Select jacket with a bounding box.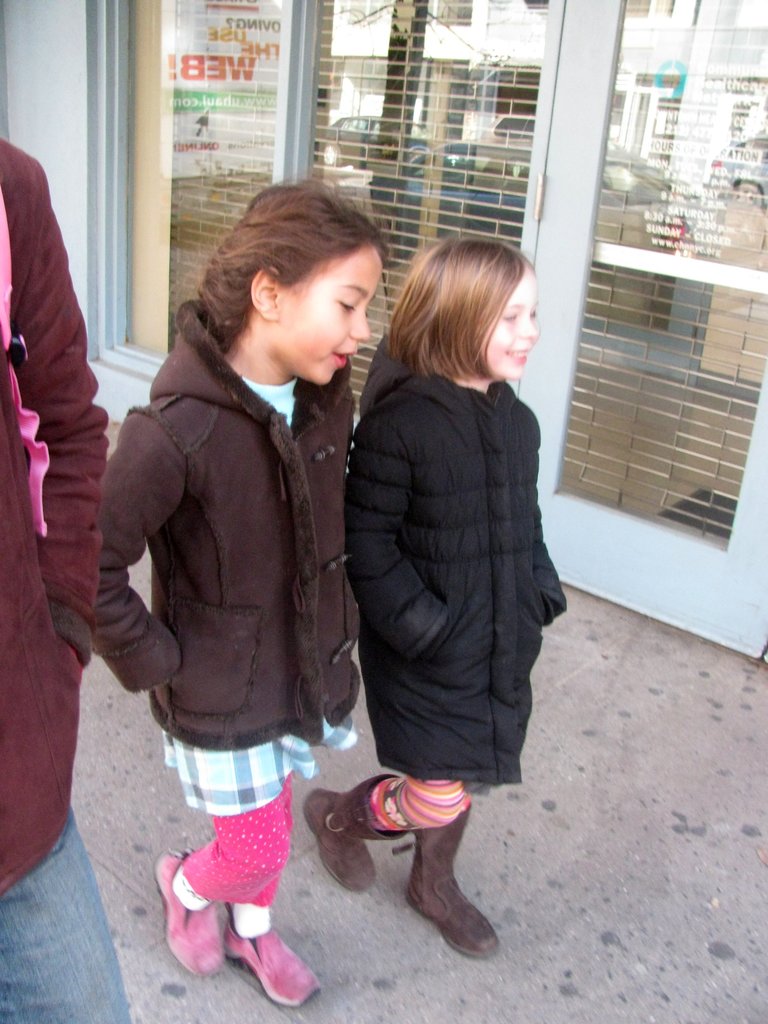
(347, 328, 569, 798).
